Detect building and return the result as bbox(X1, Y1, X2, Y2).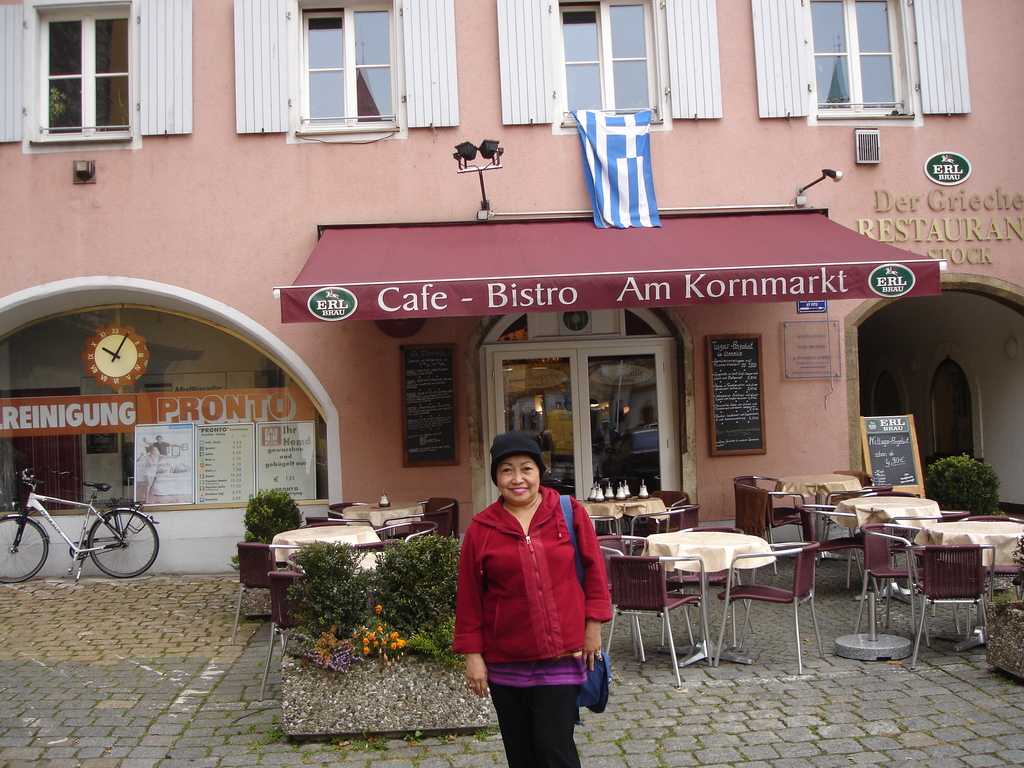
bbox(5, 0, 1023, 588).
